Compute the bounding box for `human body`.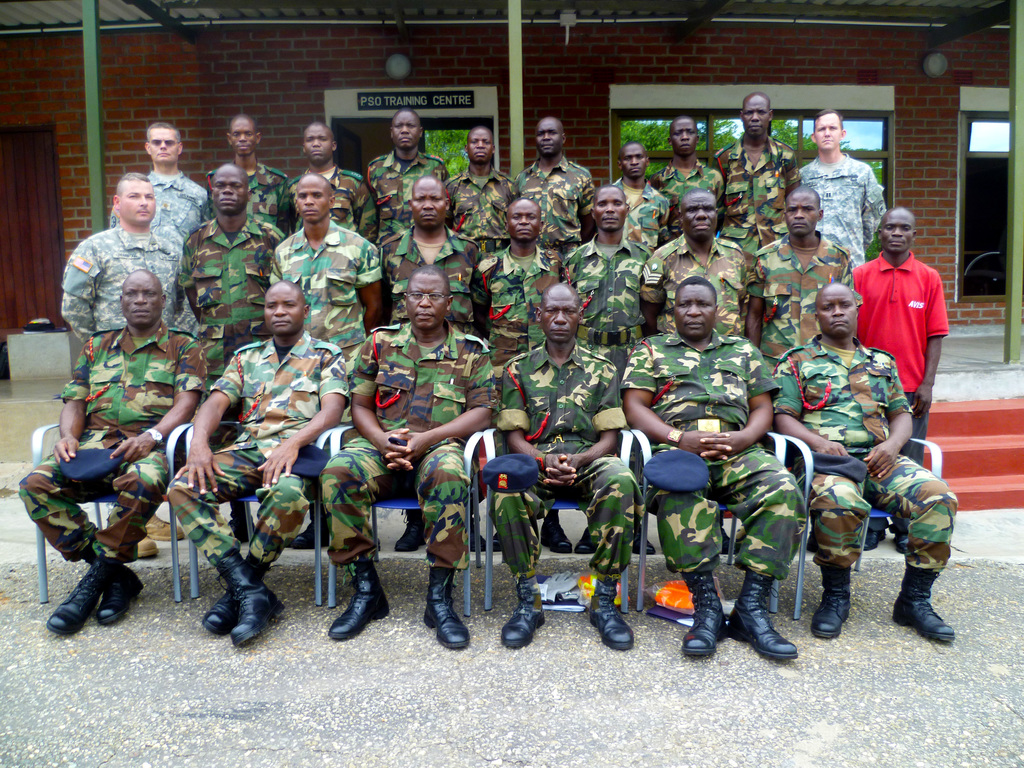
<bbox>495, 277, 648, 642</bbox>.
